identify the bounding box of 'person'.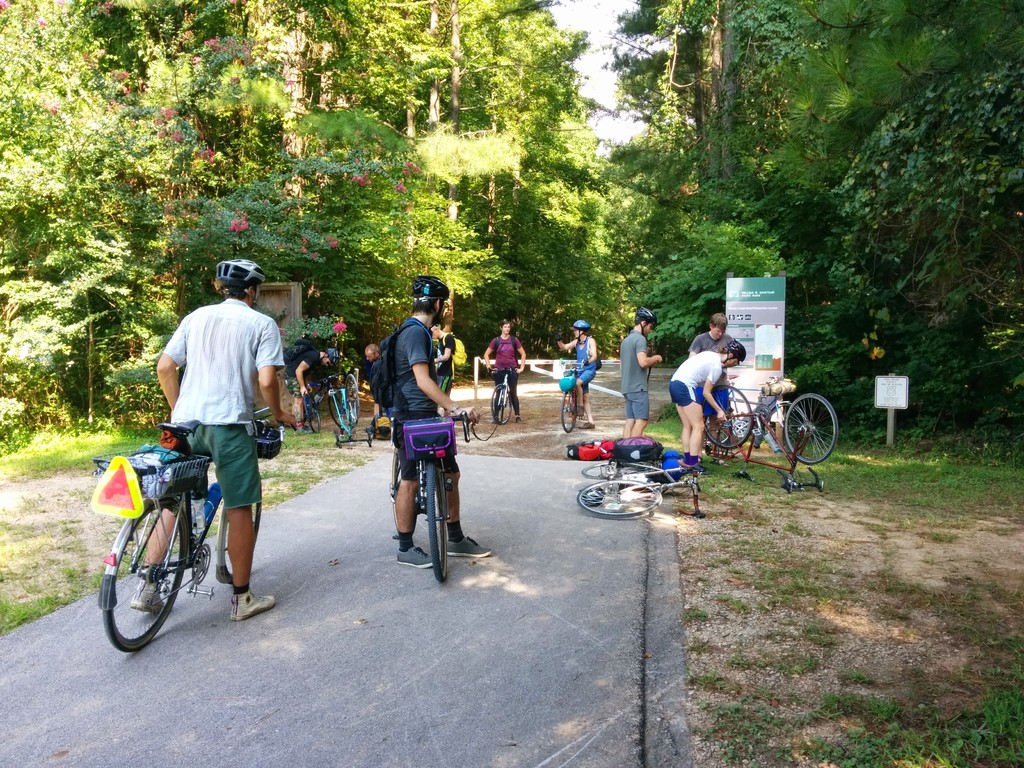
x1=430, y1=323, x2=454, y2=415.
